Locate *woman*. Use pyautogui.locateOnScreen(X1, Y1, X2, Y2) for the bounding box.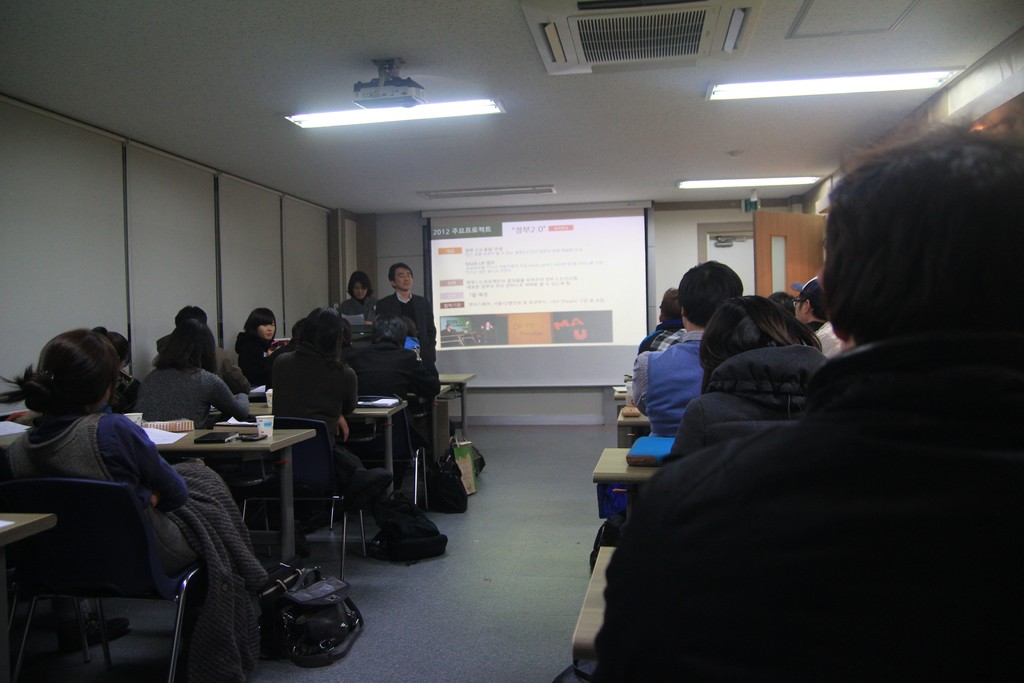
pyautogui.locateOnScreen(269, 314, 375, 503).
